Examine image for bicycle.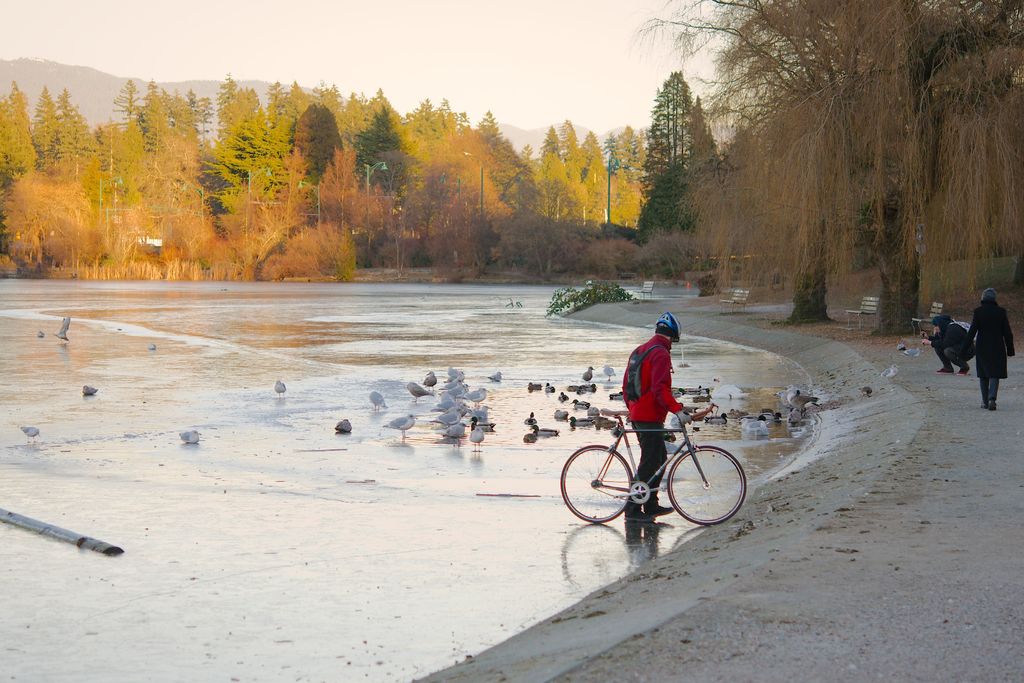
Examination result: [567, 410, 751, 531].
